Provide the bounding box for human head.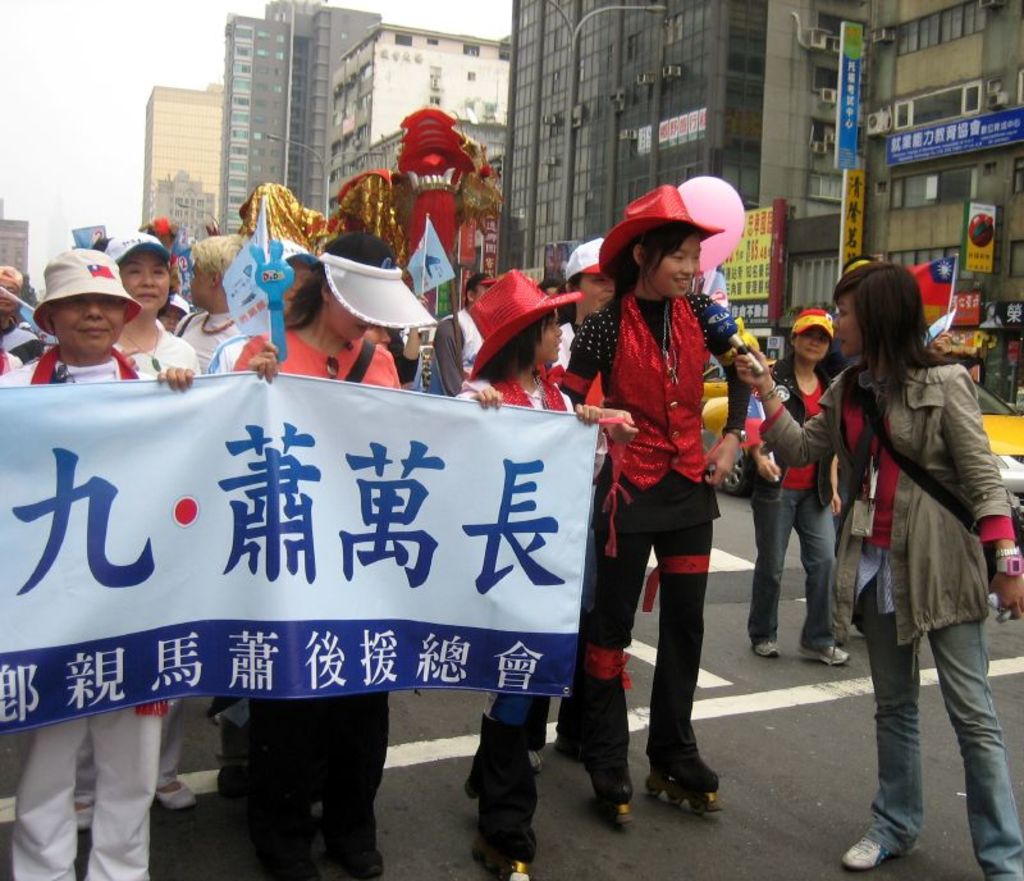
detection(626, 210, 701, 301).
